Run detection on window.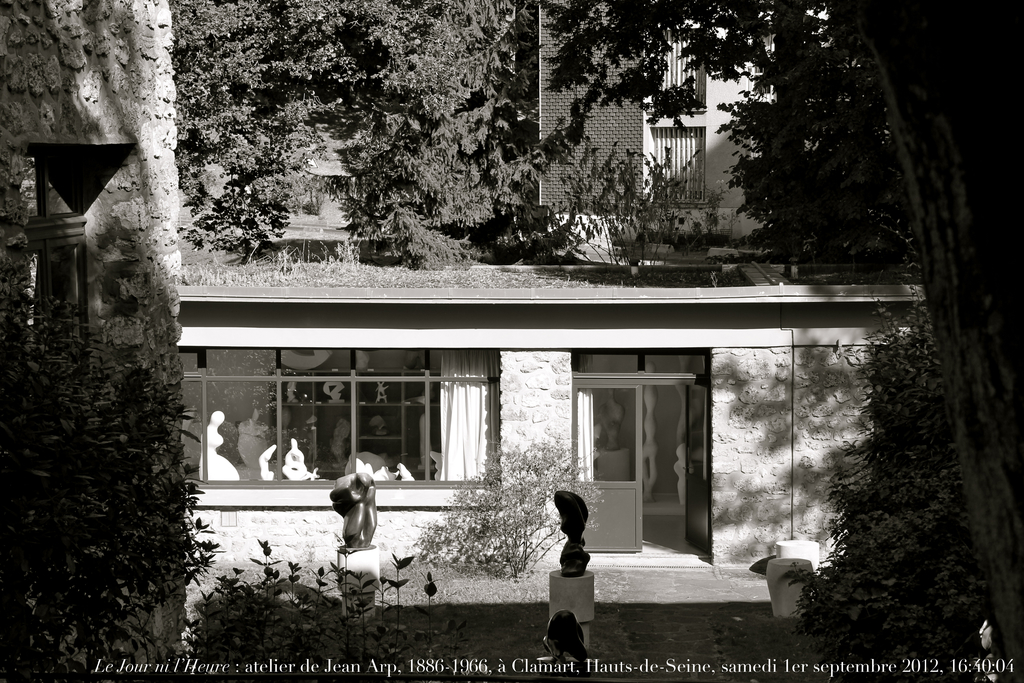
Result: l=645, t=129, r=707, b=207.
